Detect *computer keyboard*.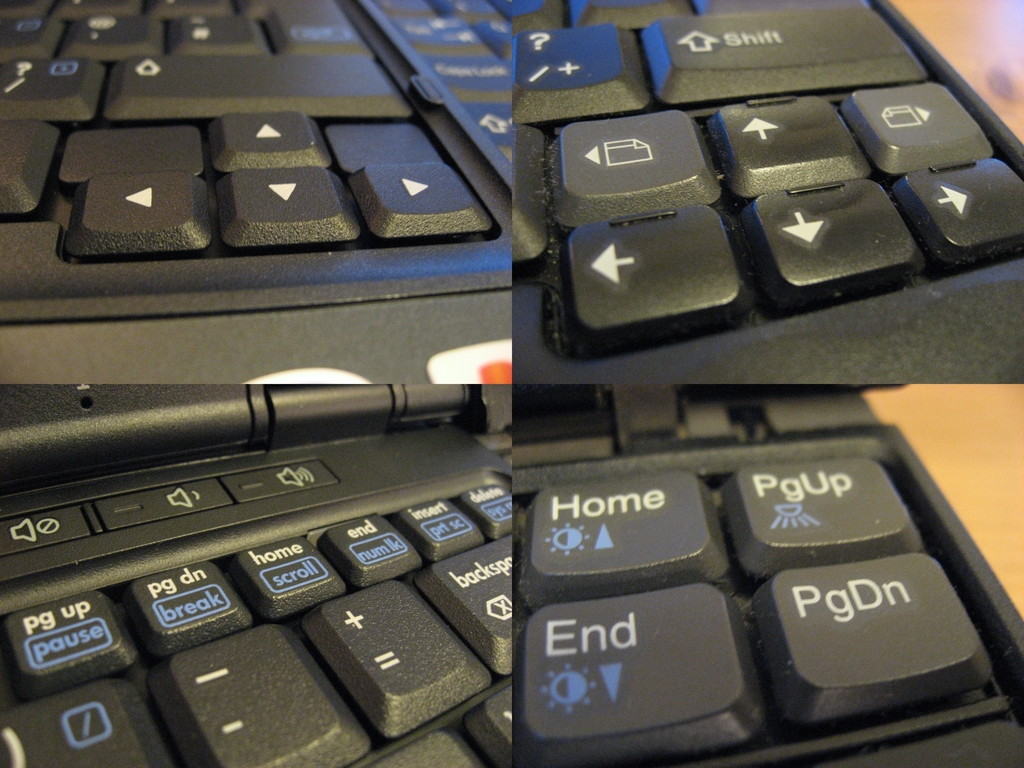
Detected at (x1=0, y1=0, x2=511, y2=325).
